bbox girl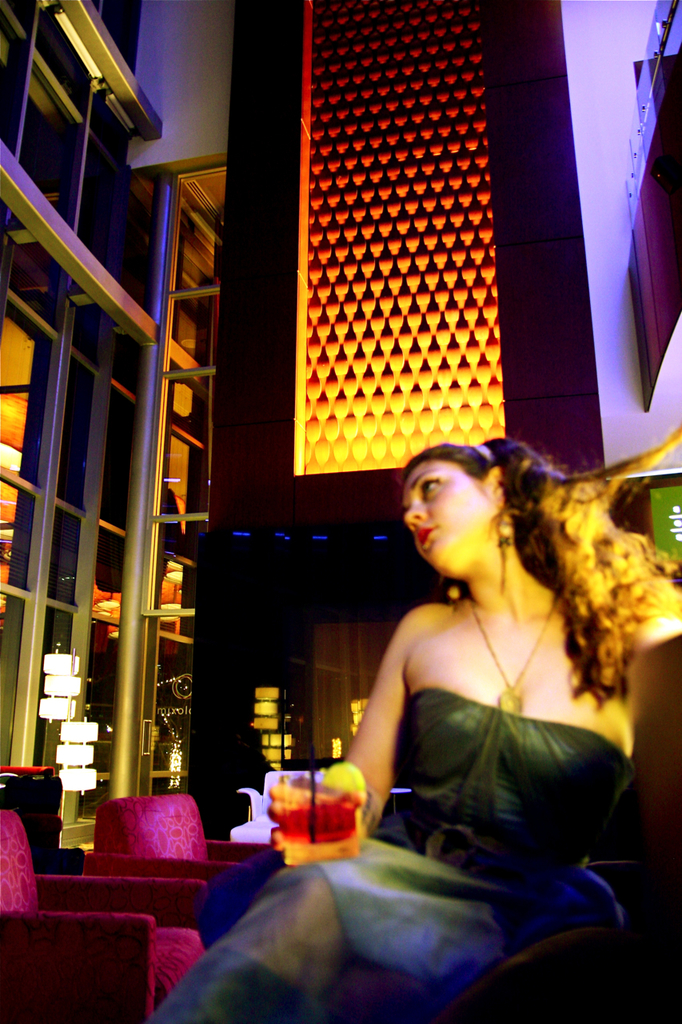
150/439/681/1021
